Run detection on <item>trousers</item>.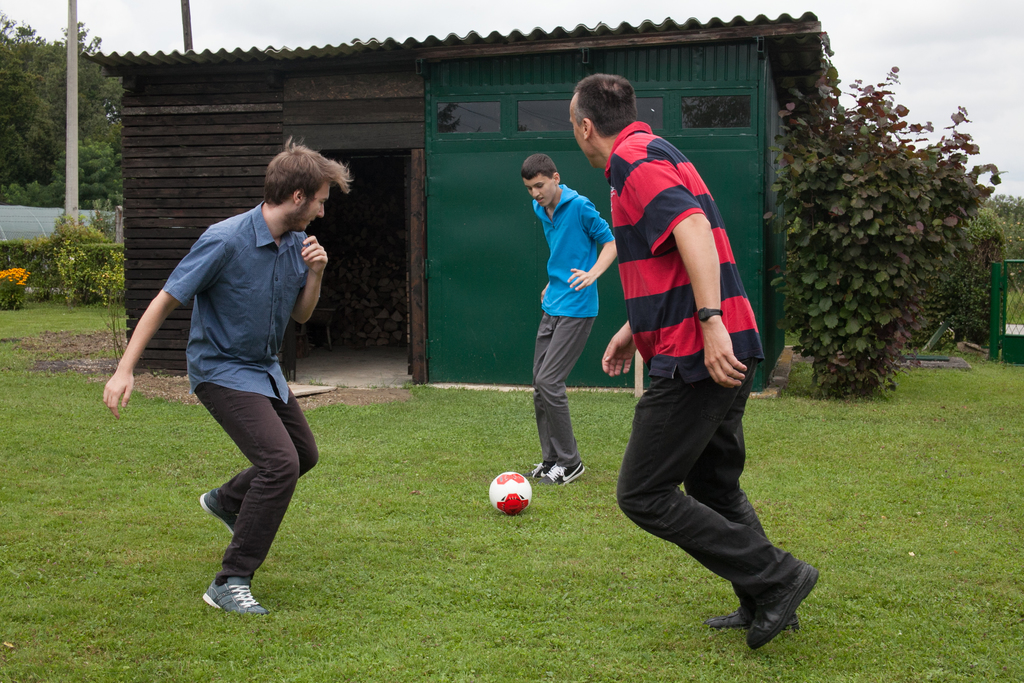
Result: {"left": 614, "top": 358, "right": 798, "bottom": 628}.
